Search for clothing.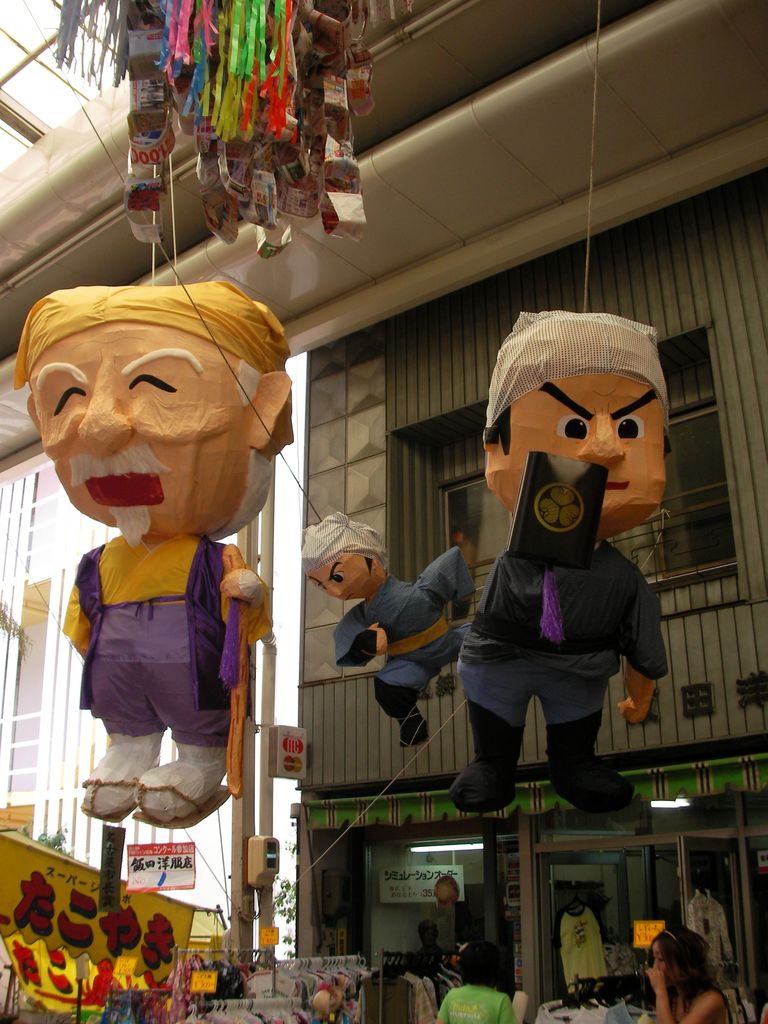
Found at [555, 904, 604, 1004].
